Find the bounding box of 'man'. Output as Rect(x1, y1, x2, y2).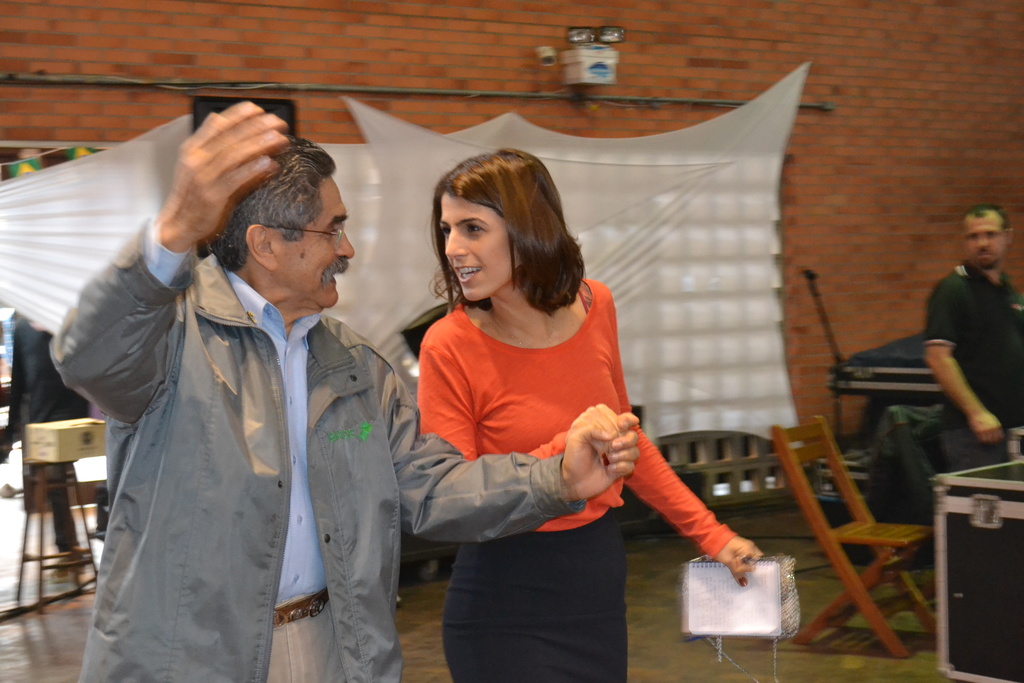
Rect(40, 97, 639, 682).
